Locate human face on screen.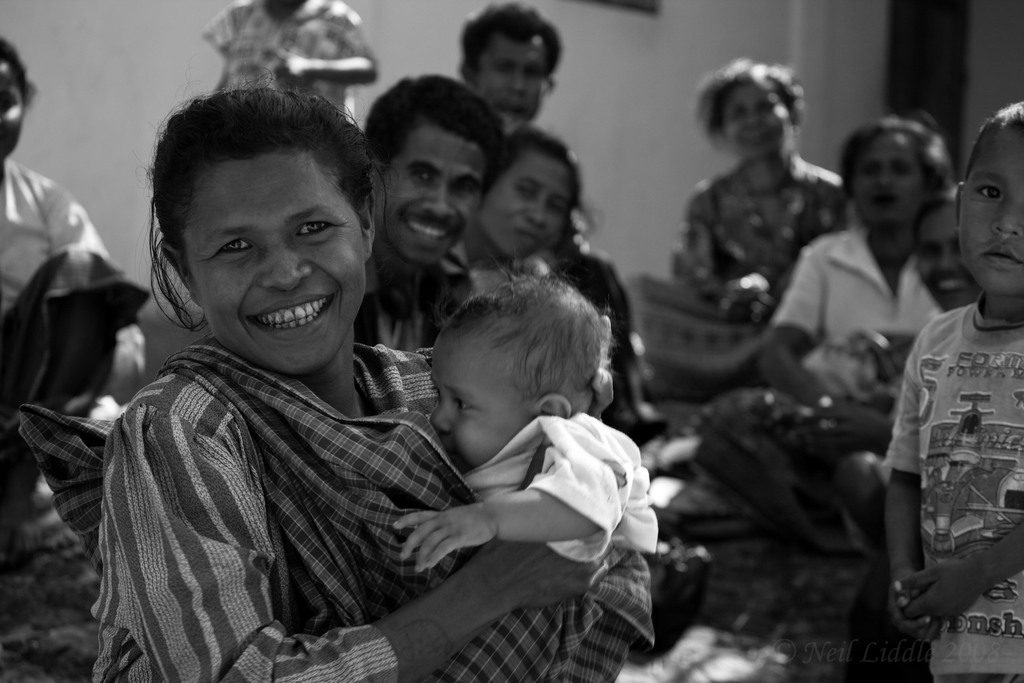
On screen at select_region(0, 59, 26, 159).
